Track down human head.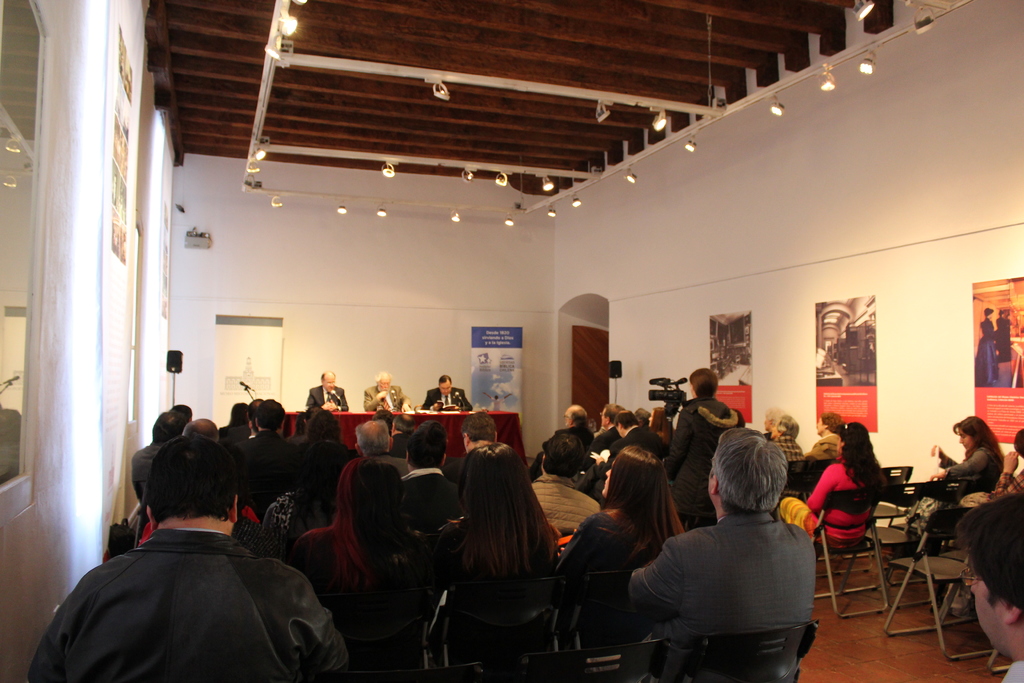
Tracked to <bbox>439, 374, 455, 395</bbox>.
